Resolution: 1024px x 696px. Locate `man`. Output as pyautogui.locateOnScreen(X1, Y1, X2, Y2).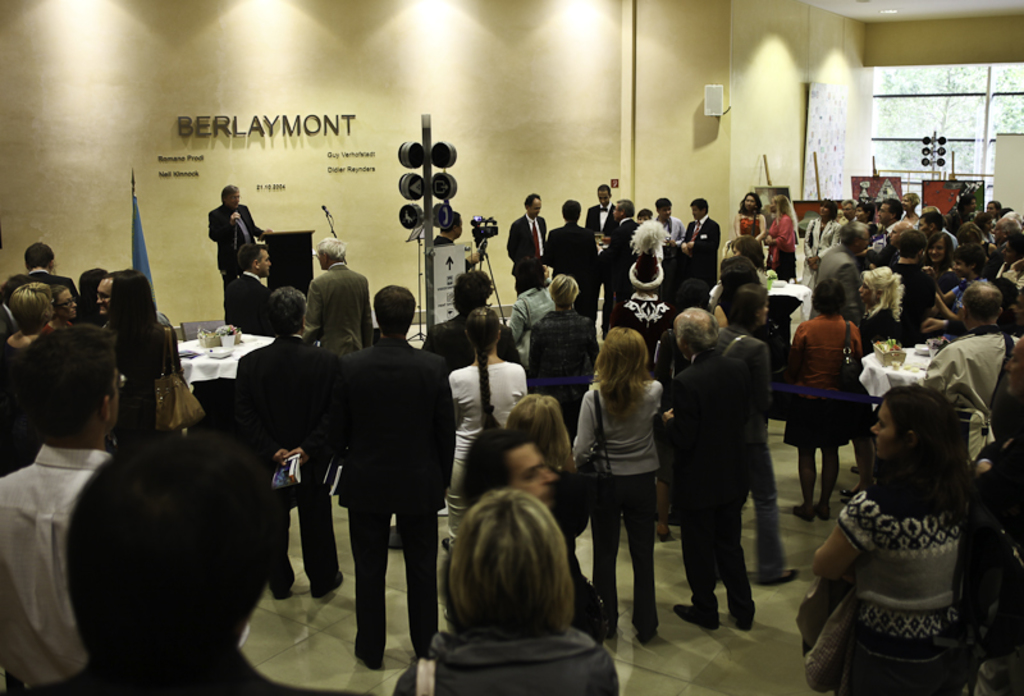
pyautogui.locateOnScreen(680, 201, 721, 287).
